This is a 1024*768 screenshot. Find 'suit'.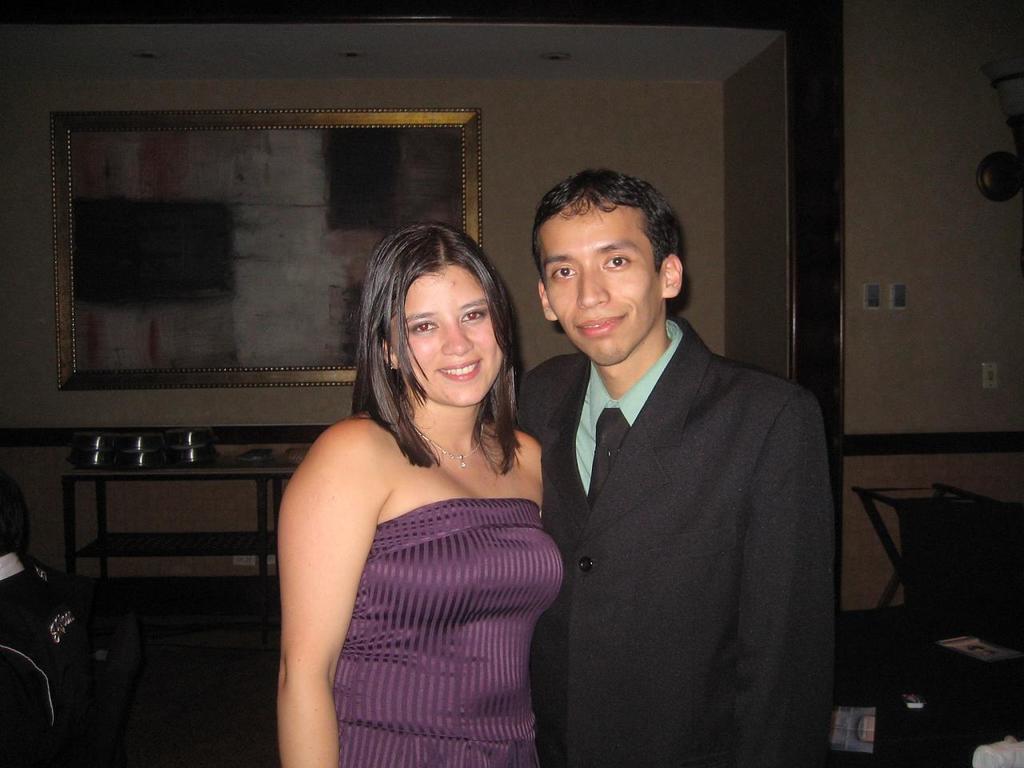
Bounding box: pyautogui.locateOnScreen(516, 222, 842, 758).
